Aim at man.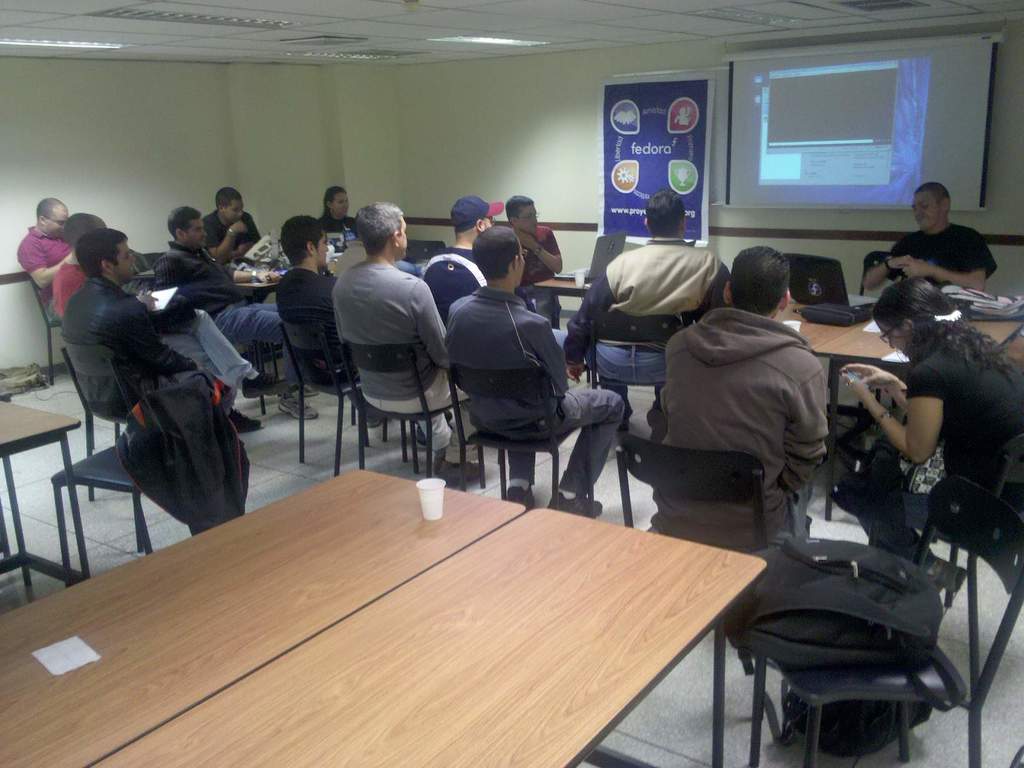
Aimed at 63 223 268 435.
